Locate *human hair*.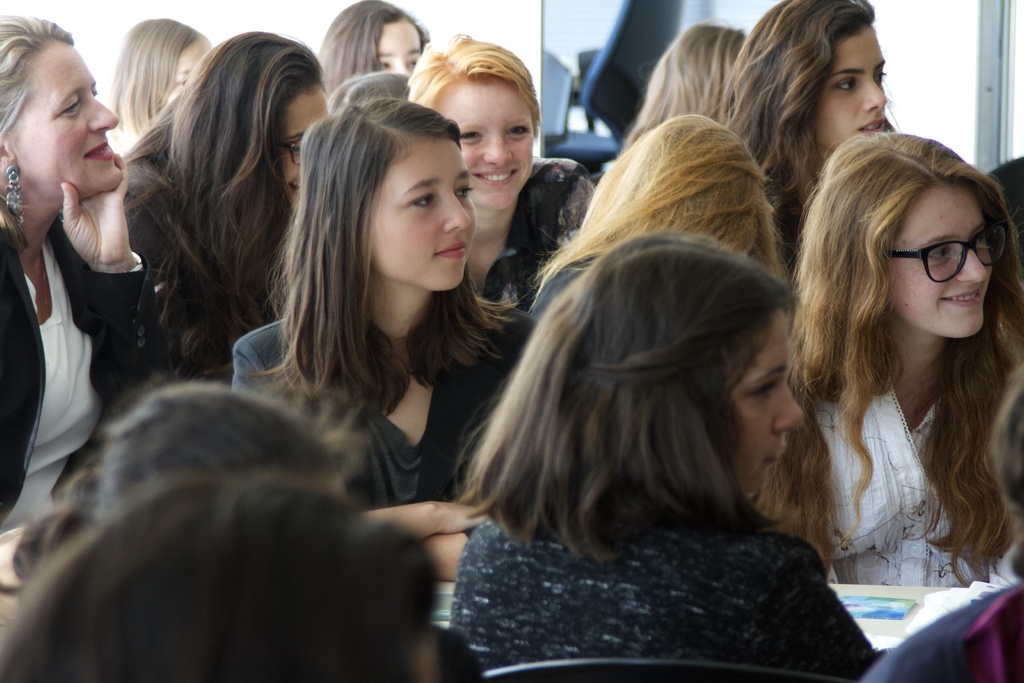
Bounding box: <region>328, 69, 408, 106</region>.
